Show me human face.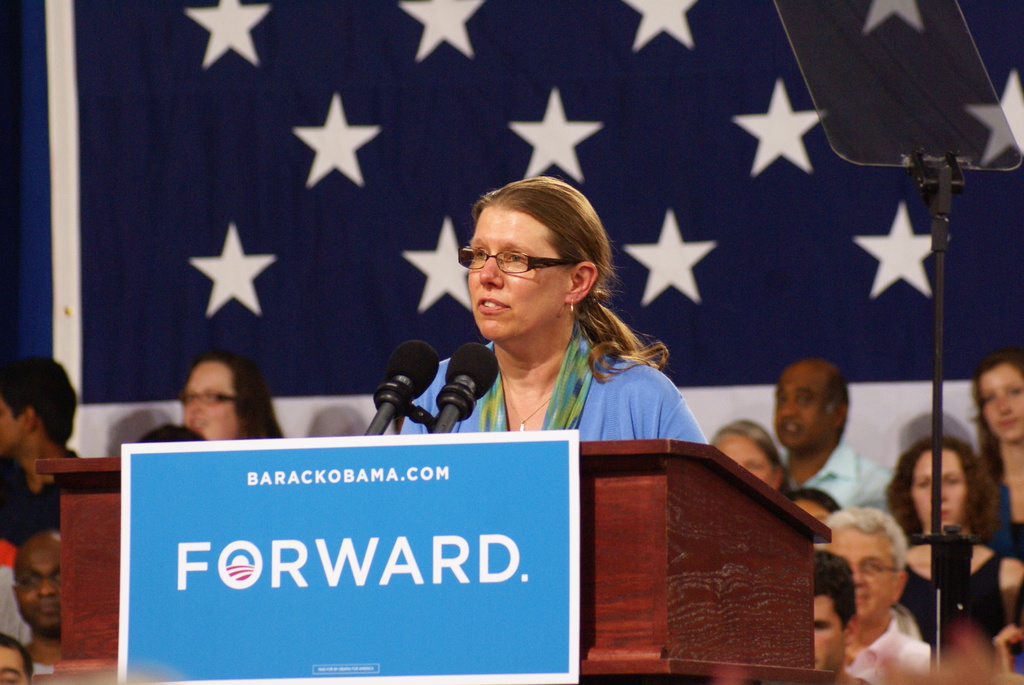
human face is here: x1=982, y1=365, x2=1023, y2=443.
